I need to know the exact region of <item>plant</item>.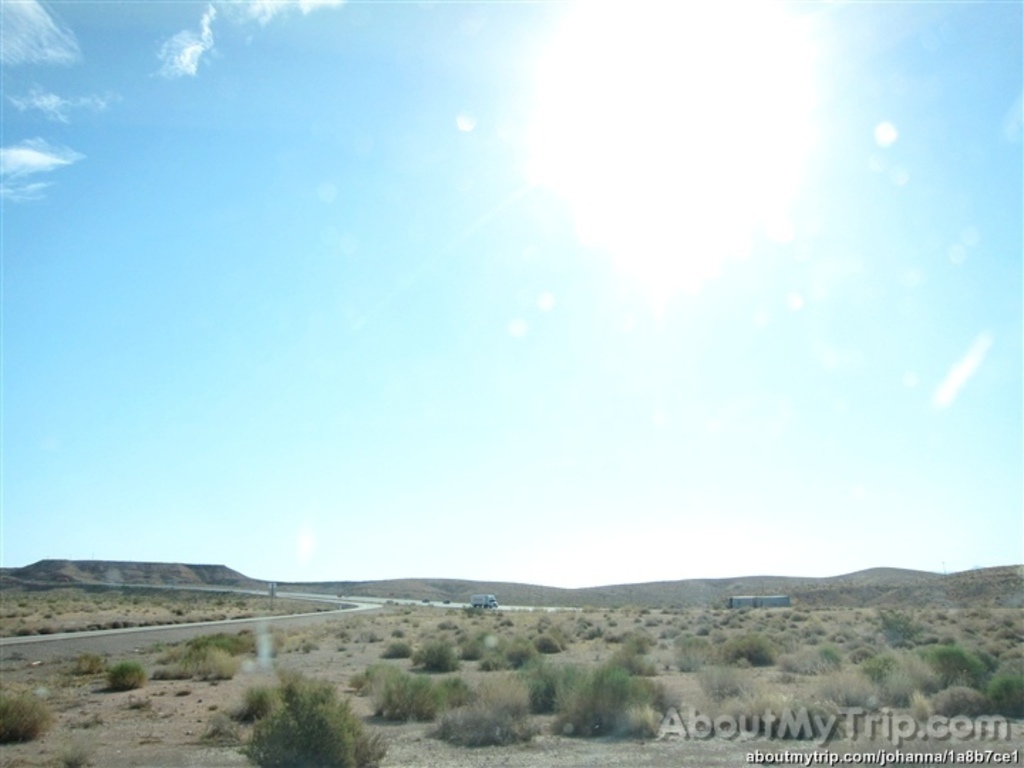
Region: locate(532, 651, 622, 711).
